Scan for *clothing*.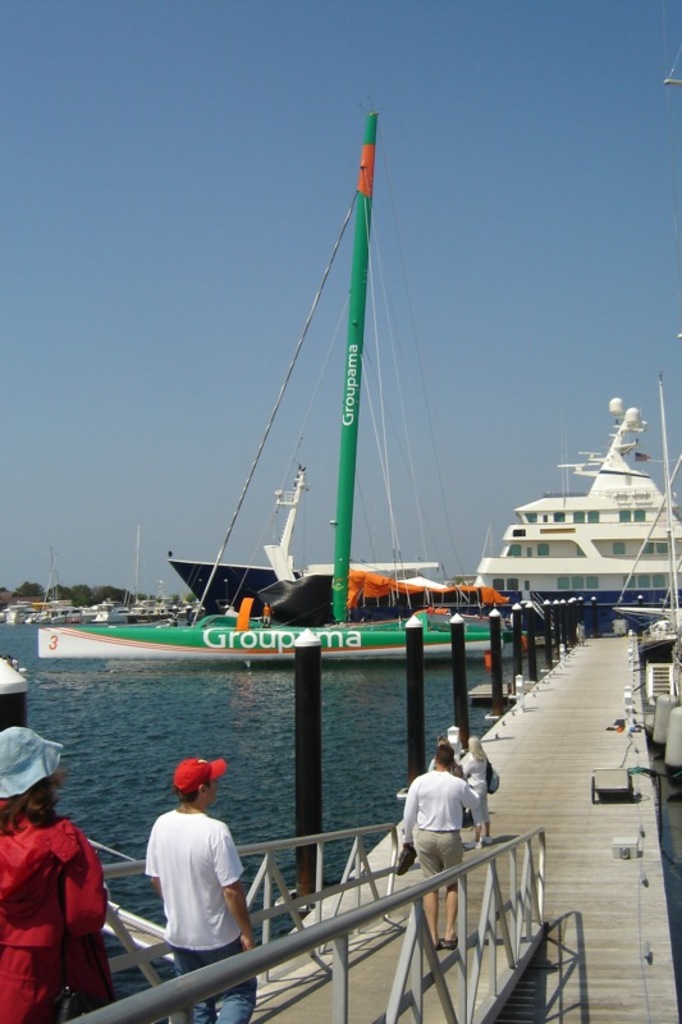
Scan result: box=[12, 797, 114, 1005].
